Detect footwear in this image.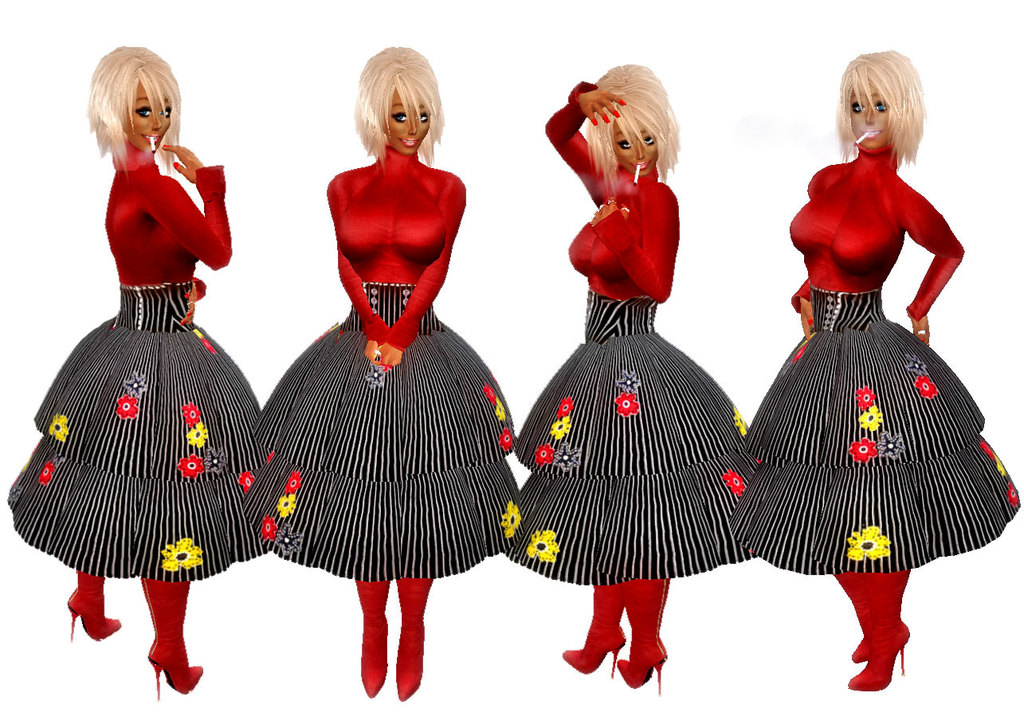
Detection: [x1=144, y1=642, x2=202, y2=696].
